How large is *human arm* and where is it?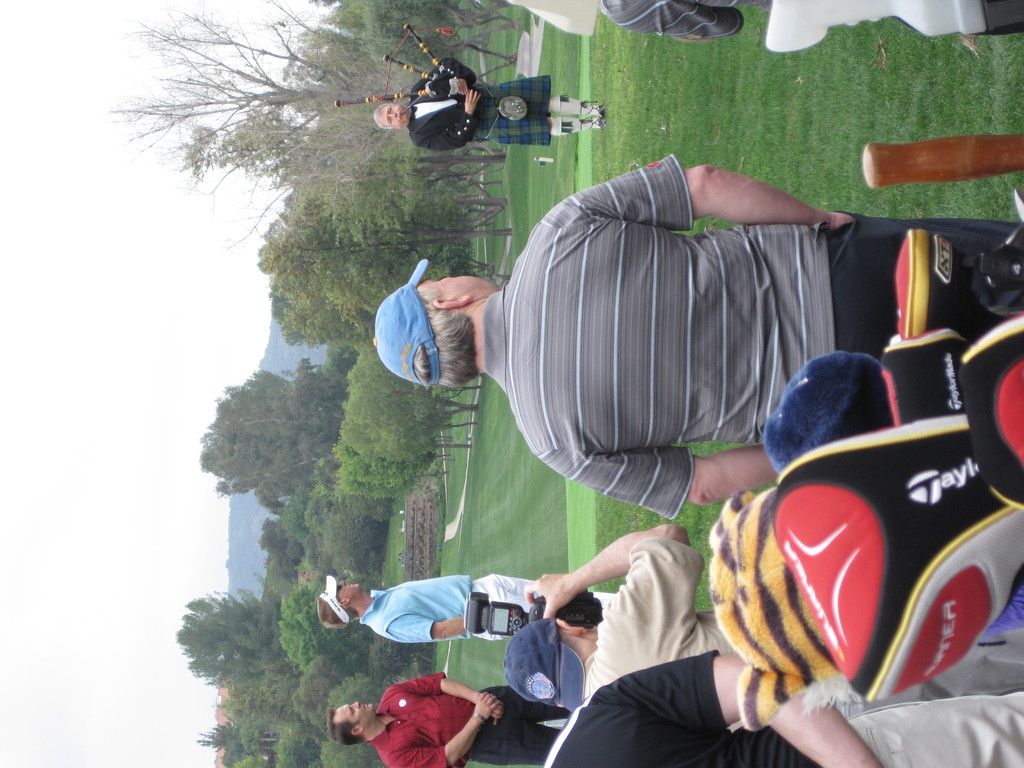
Bounding box: [628, 154, 880, 252].
